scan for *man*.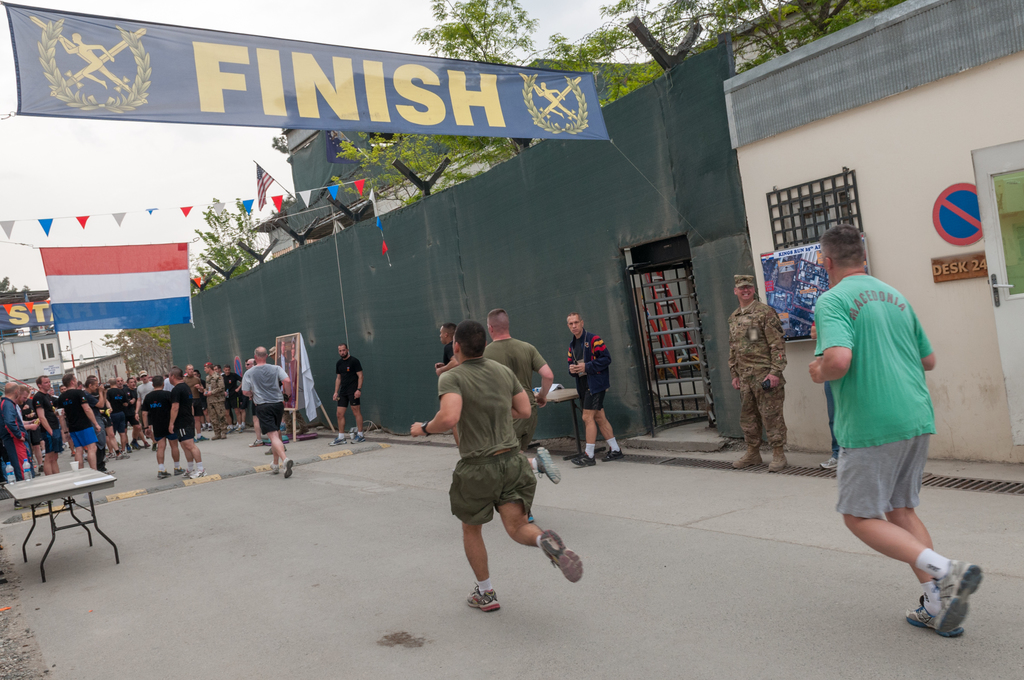
Scan result: x1=572, y1=311, x2=630, y2=469.
